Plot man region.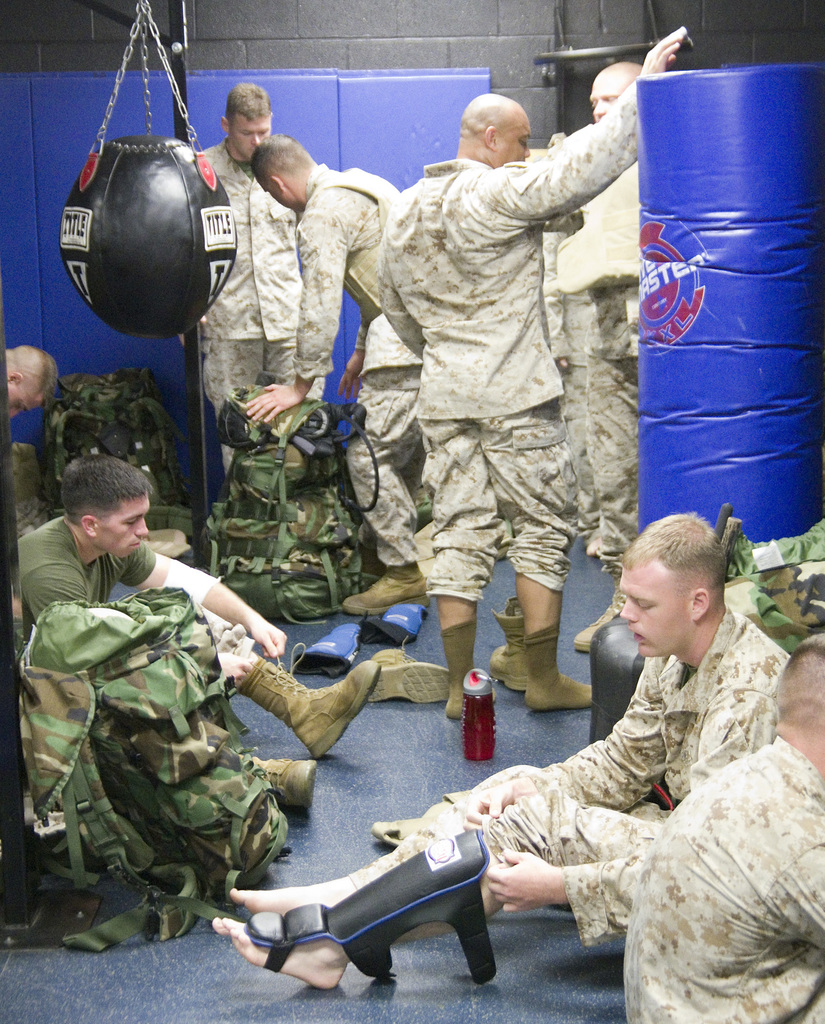
Plotted at [x1=0, y1=339, x2=63, y2=421].
